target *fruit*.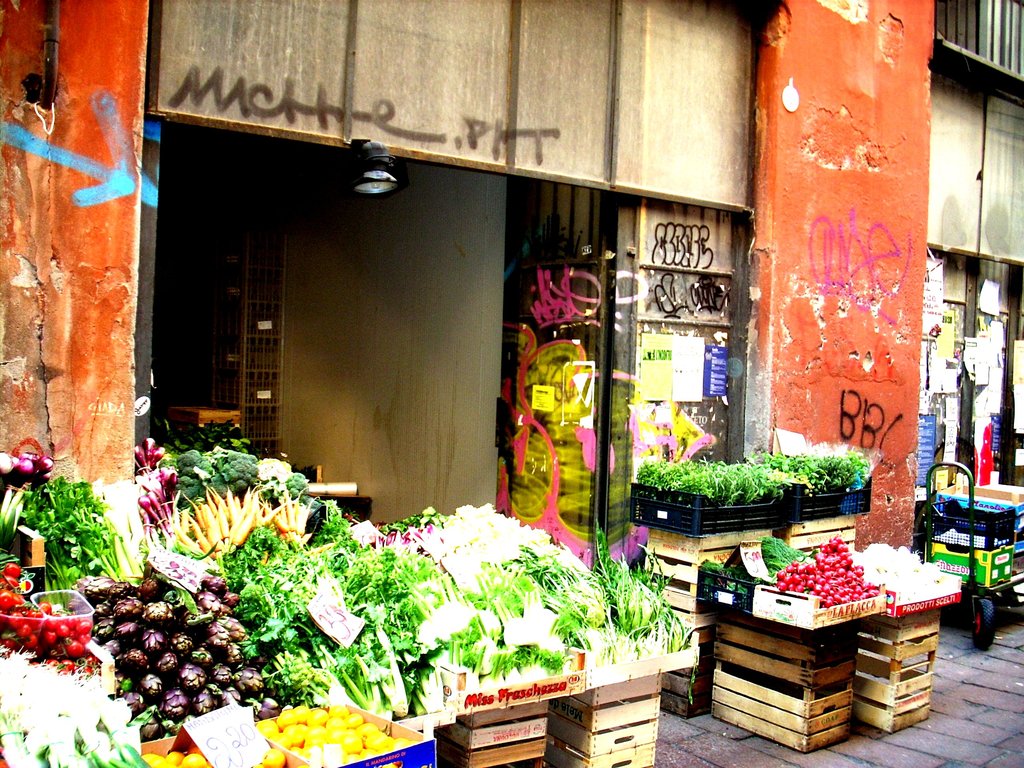
Target region: bbox=(180, 752, 212, 767).
